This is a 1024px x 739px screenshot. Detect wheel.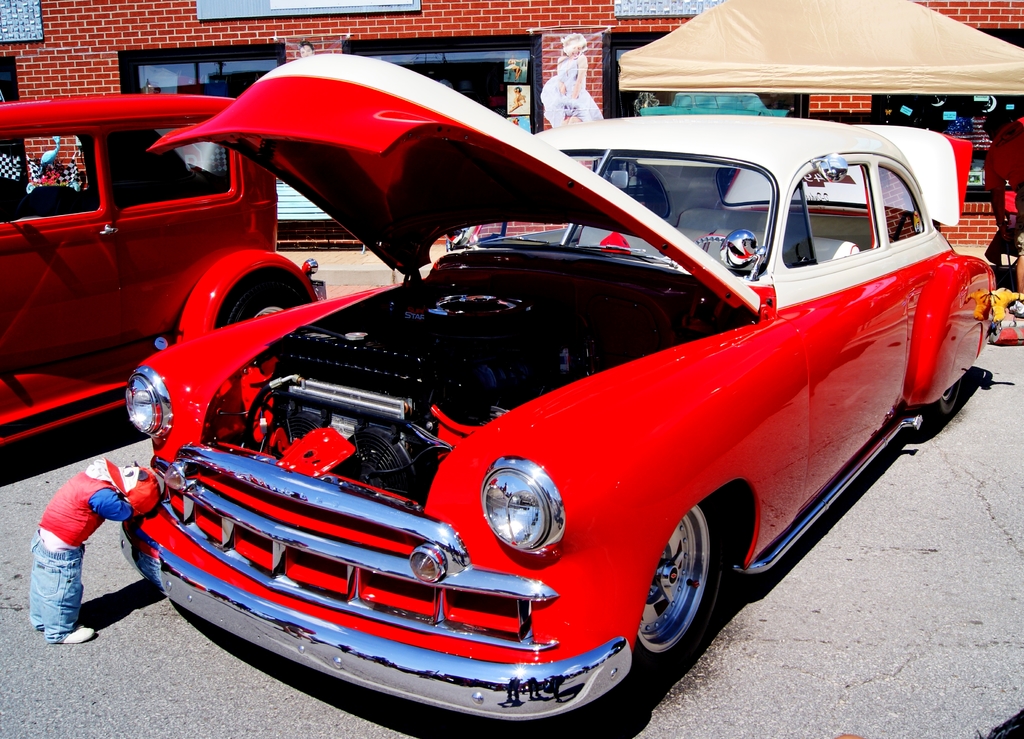
crop(224, 282, 300, 324).
